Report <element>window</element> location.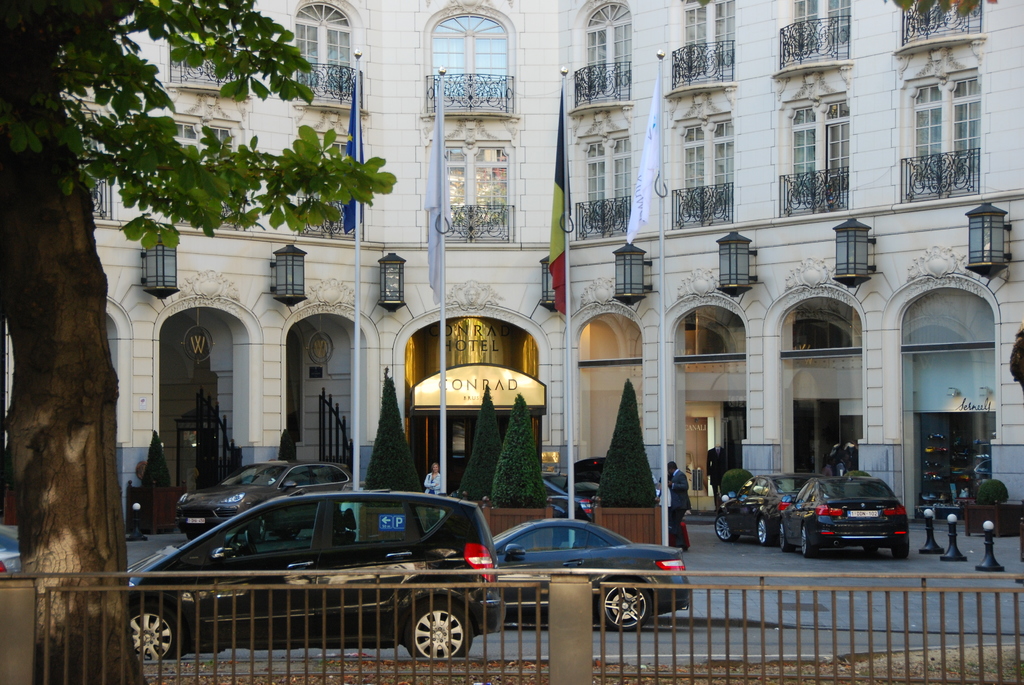
Report: [left=582, top=132, right=628, bottom=229].
